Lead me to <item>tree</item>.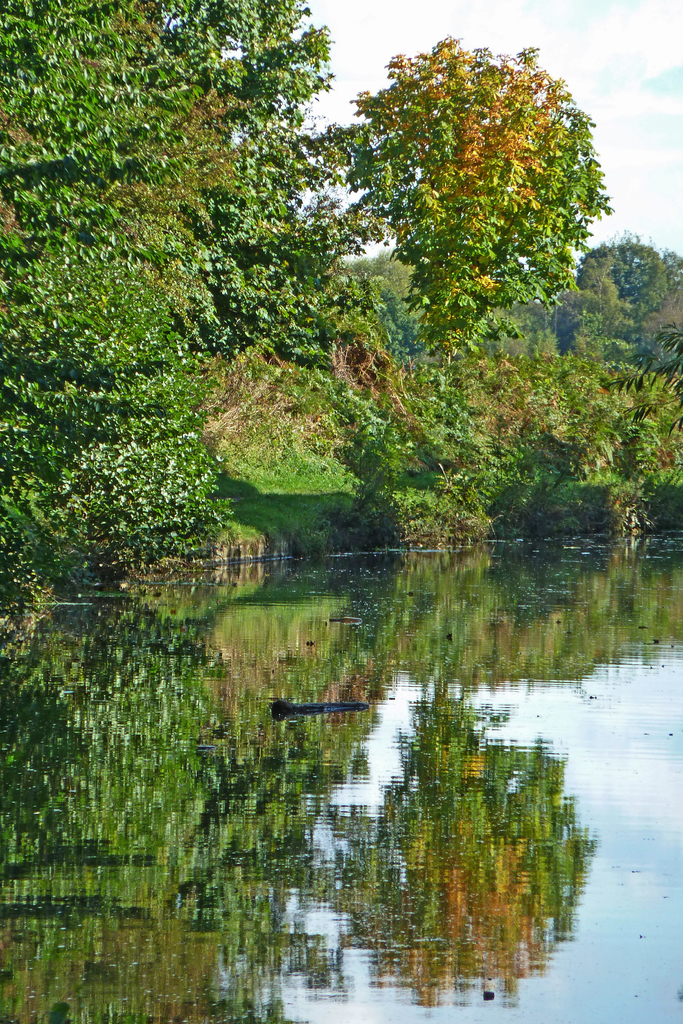
Lead to {"left": 320, "top": 20, "right": 621, "bottom": 431}.
